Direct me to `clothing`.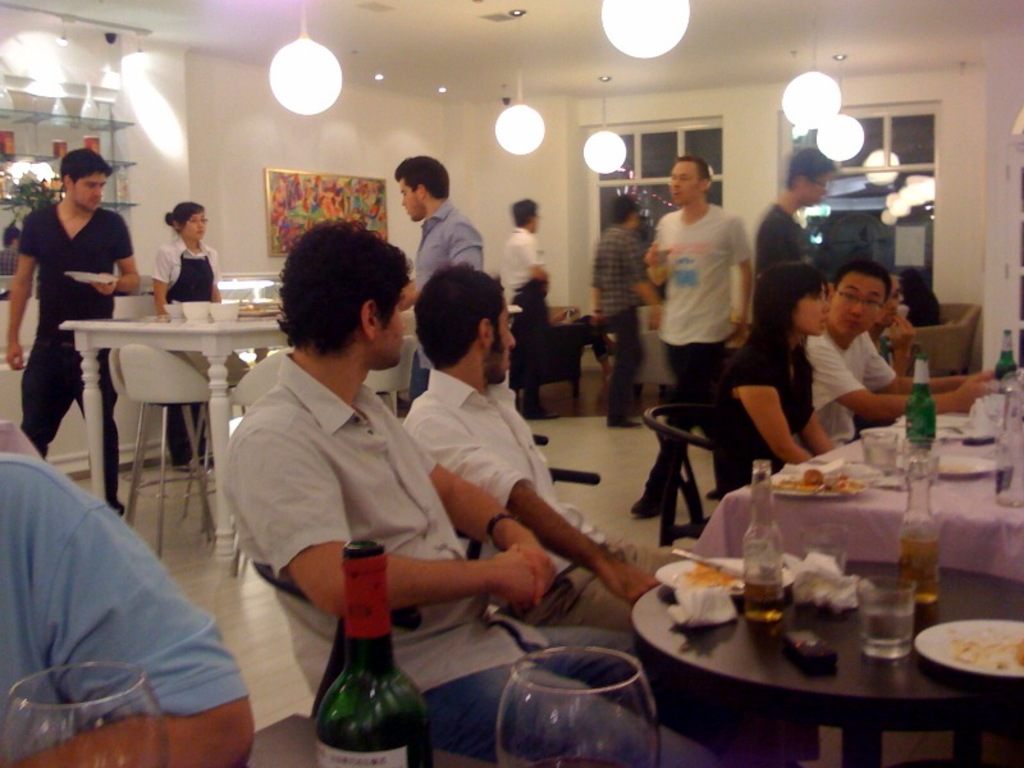
Direction: {"left": 891, "top": 303, "right": 914, "bottom": 326}.
